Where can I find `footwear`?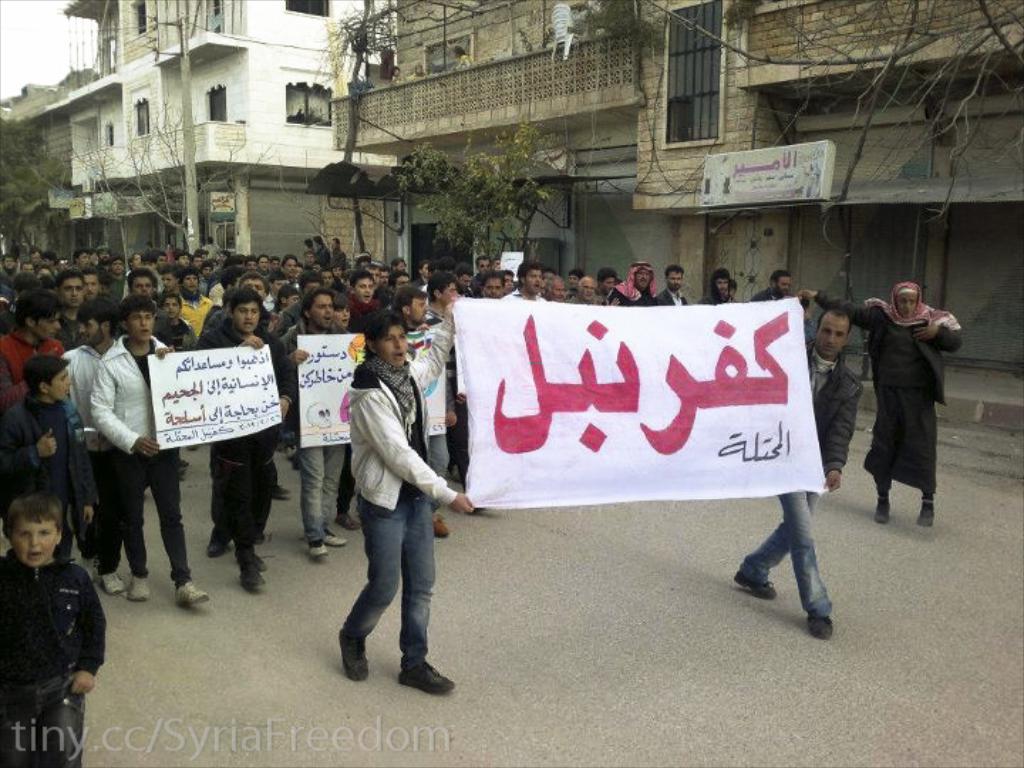
You can find it at 98,570,129,593.
